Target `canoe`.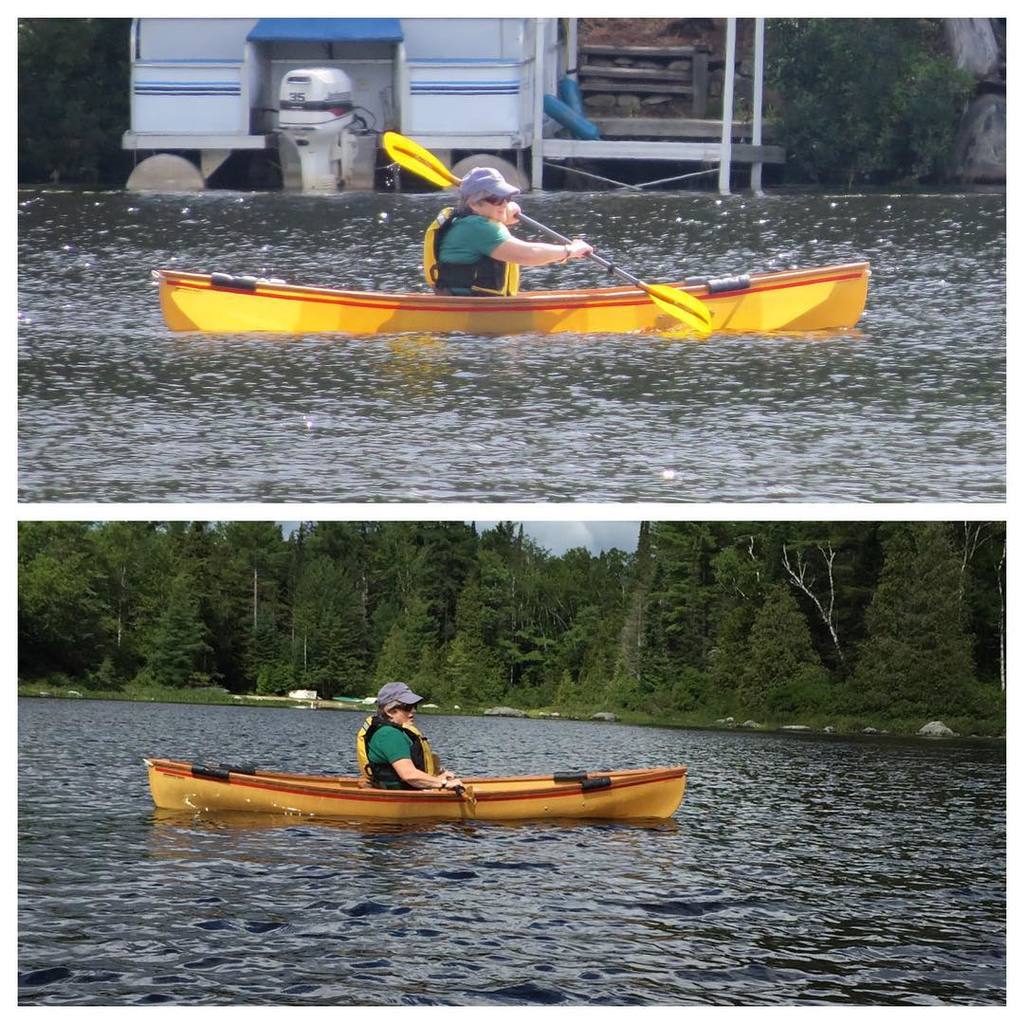
Target region: (left=140, top=758, right=695, bottom=827).
